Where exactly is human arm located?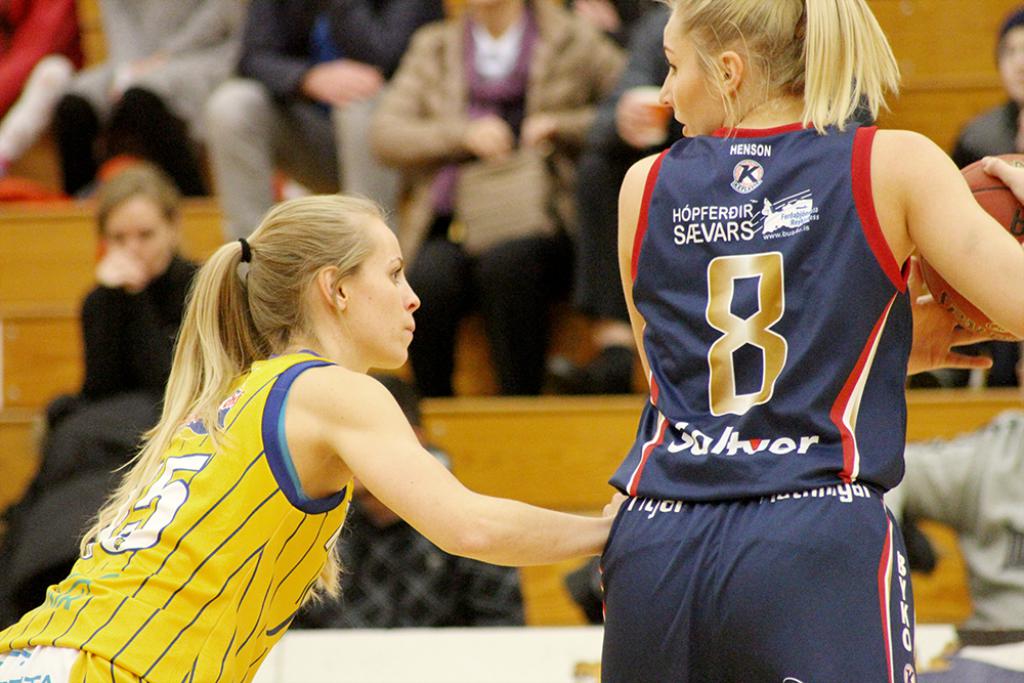
Its bounding box is locate(589, 11, 671, 160).
